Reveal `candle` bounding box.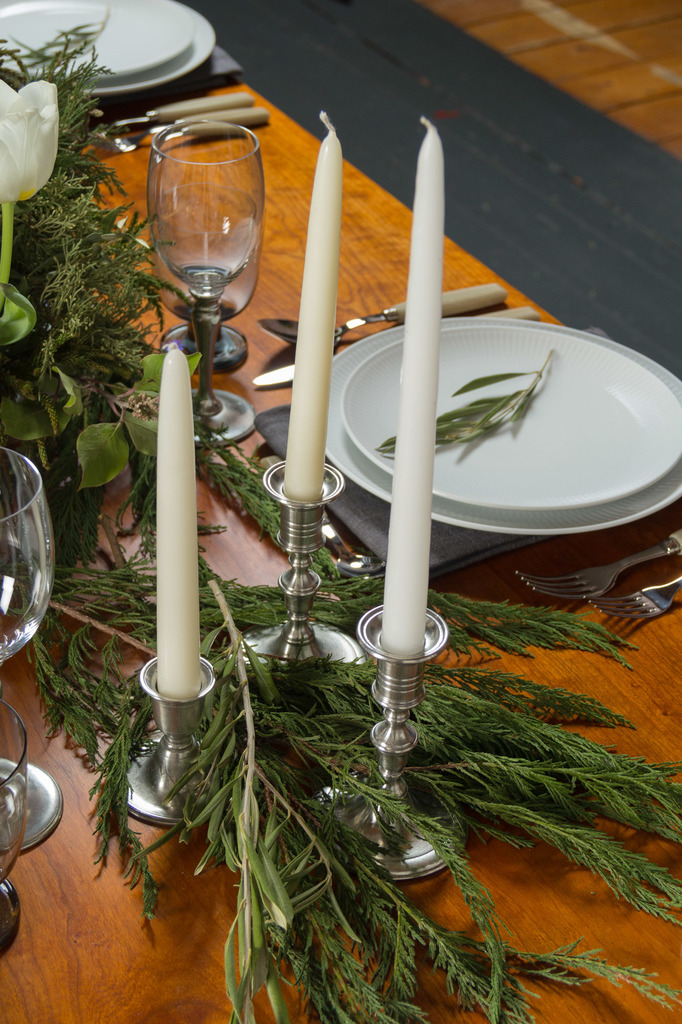
Revealed: {"x1": 383, "y1": 120, "x2": 448, "y2": 662}.
